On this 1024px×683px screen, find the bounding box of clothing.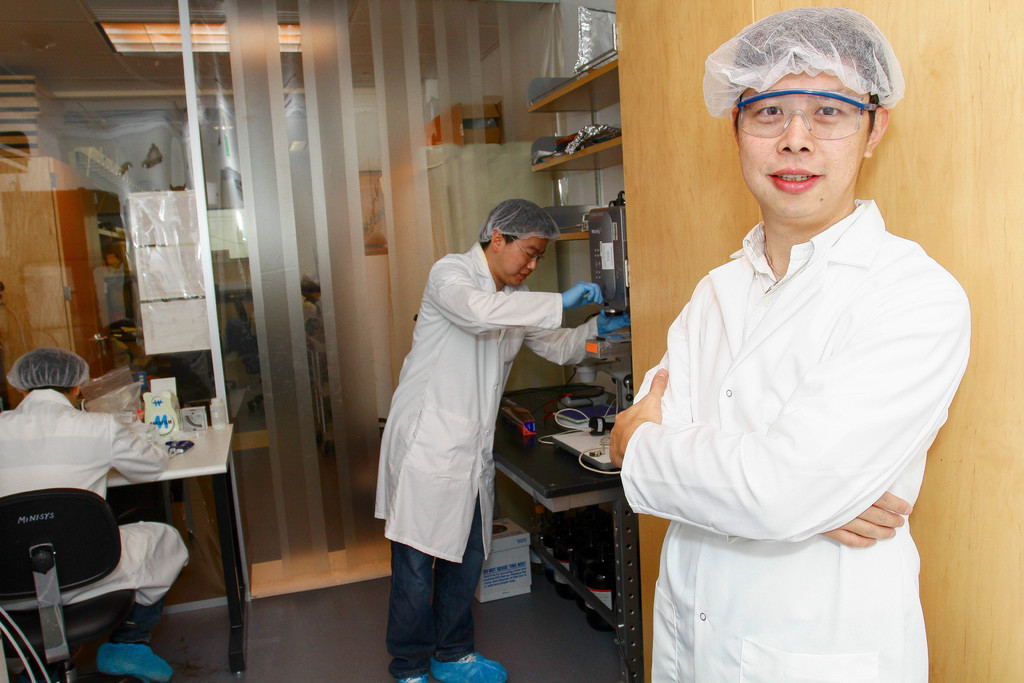
Bounding box: [380,217,579,618].
